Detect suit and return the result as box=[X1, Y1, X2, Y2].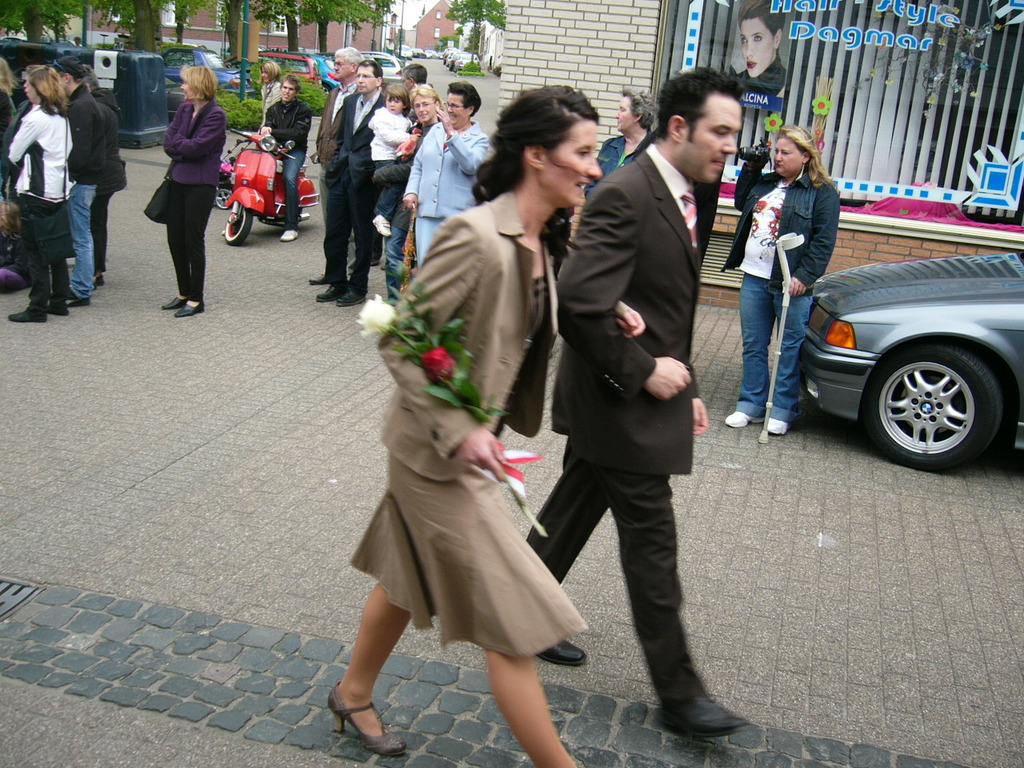
box=[401, 116, 490, 262].
